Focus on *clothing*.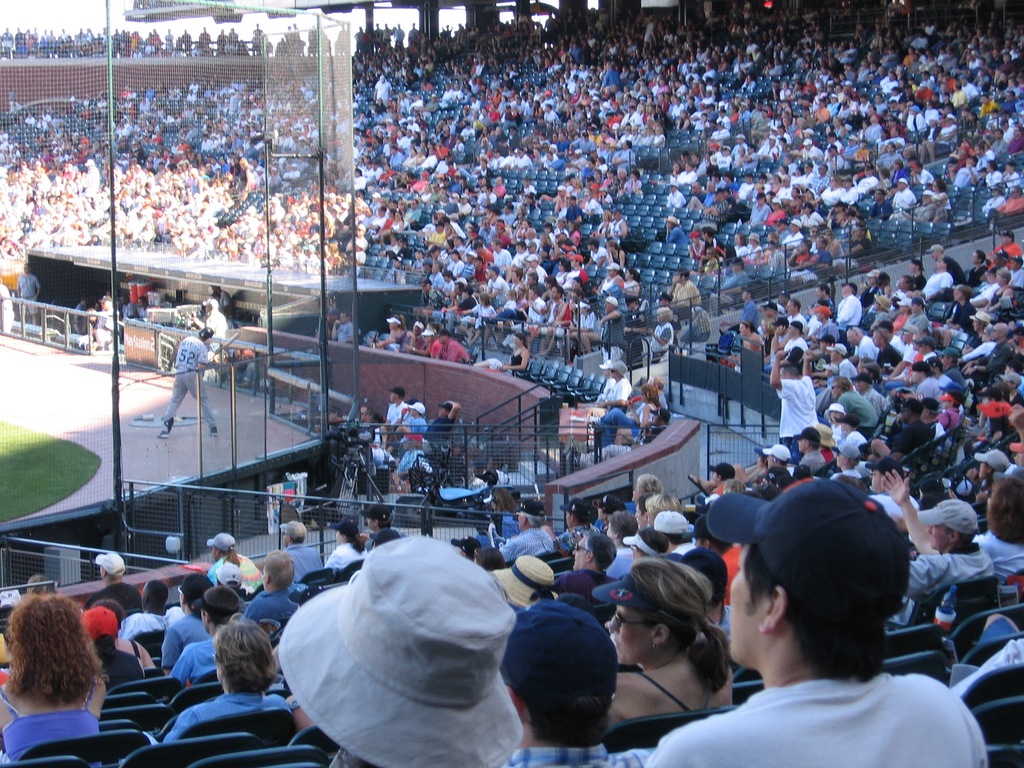
Focused at x1=176, y1=333, x2=213, y2=371.
